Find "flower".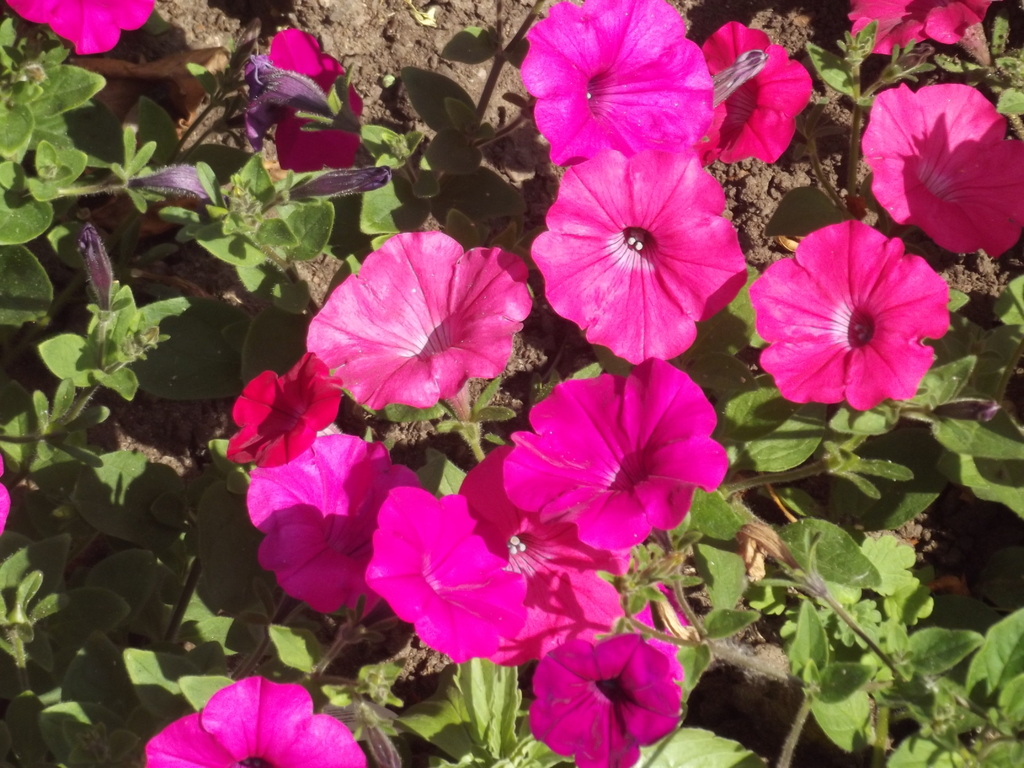
(x1=529, y1=630, x2=683, y2=767).
